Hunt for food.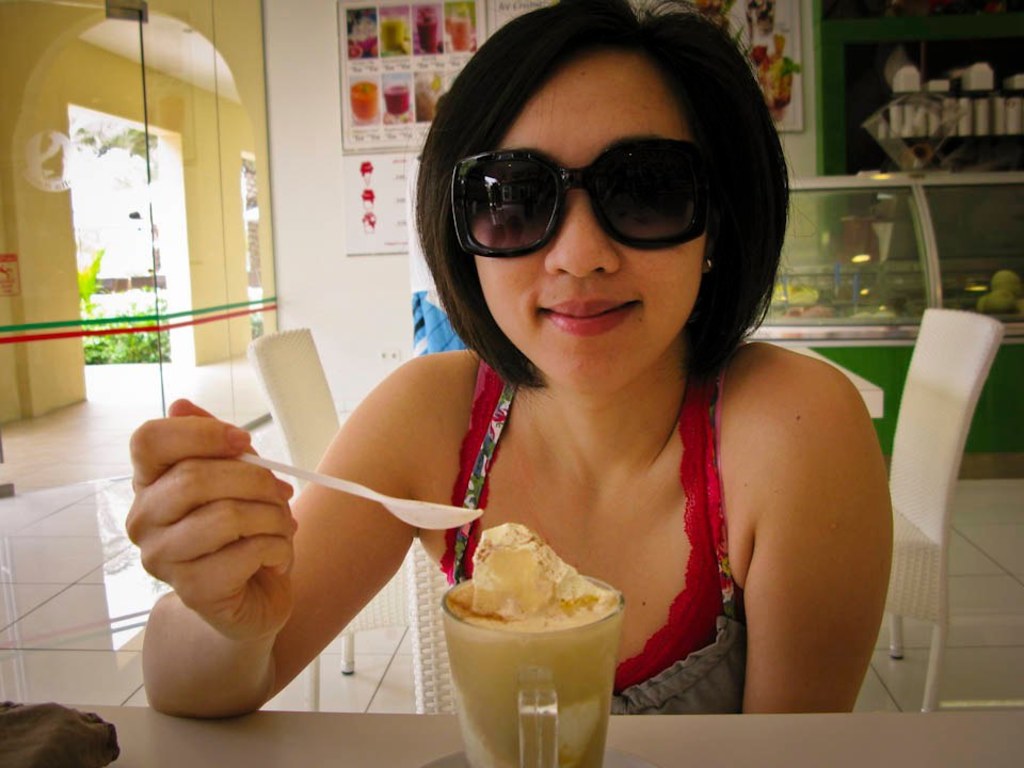
Hunted down at [x1=421, y1=521, x2=629, y2=739].
